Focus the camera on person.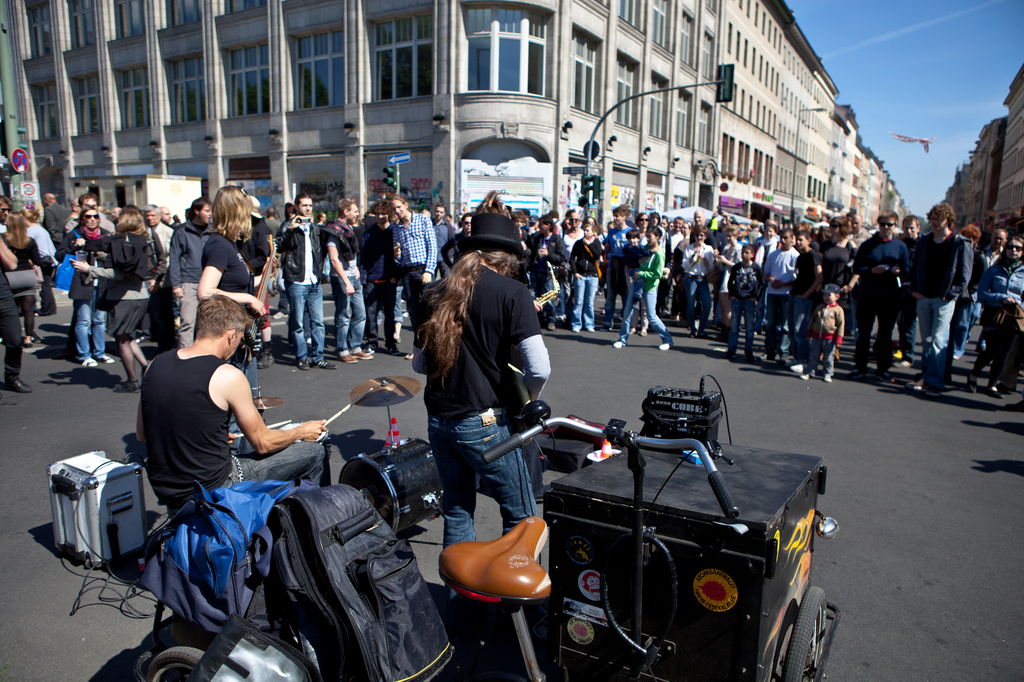
Focus region: <bbox>412, 214, 557, 596</bbox>.
